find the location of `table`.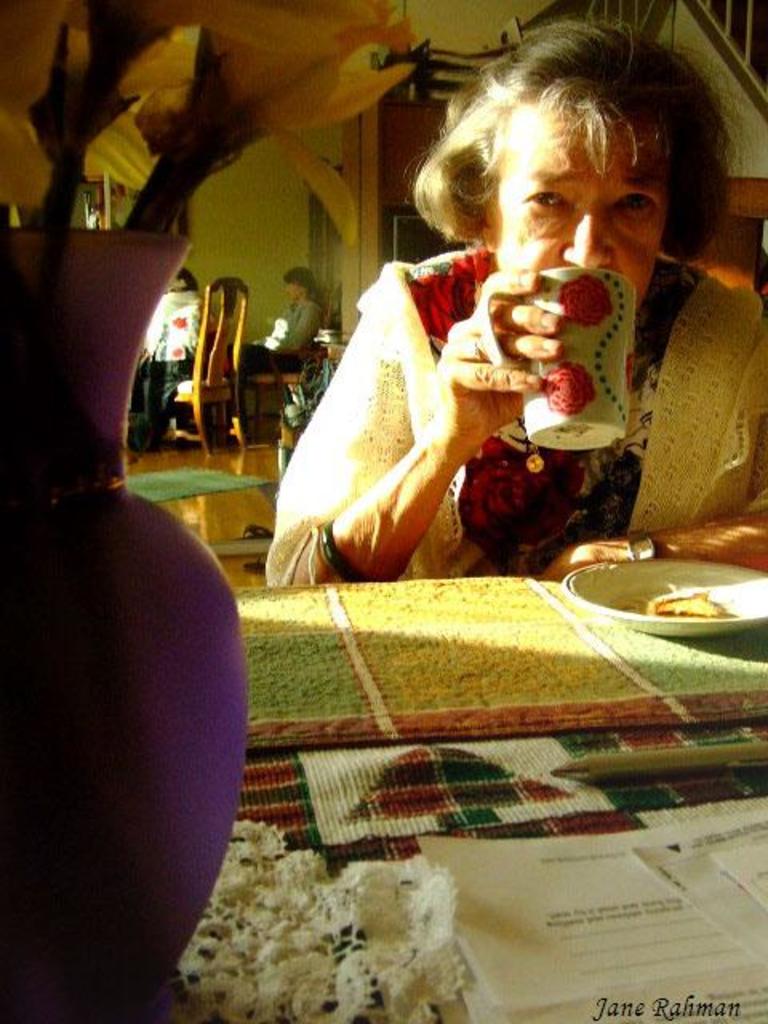
Location: (166, 571, 766, 1022).
